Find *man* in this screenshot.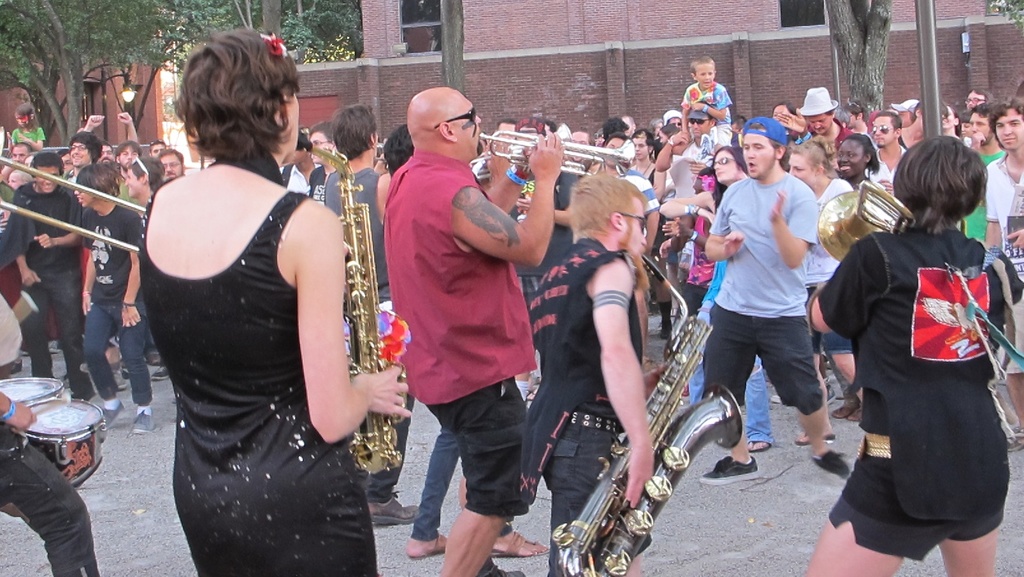
The bounding box for *man* is [left=465, top=115, right=525, bottom=188].
